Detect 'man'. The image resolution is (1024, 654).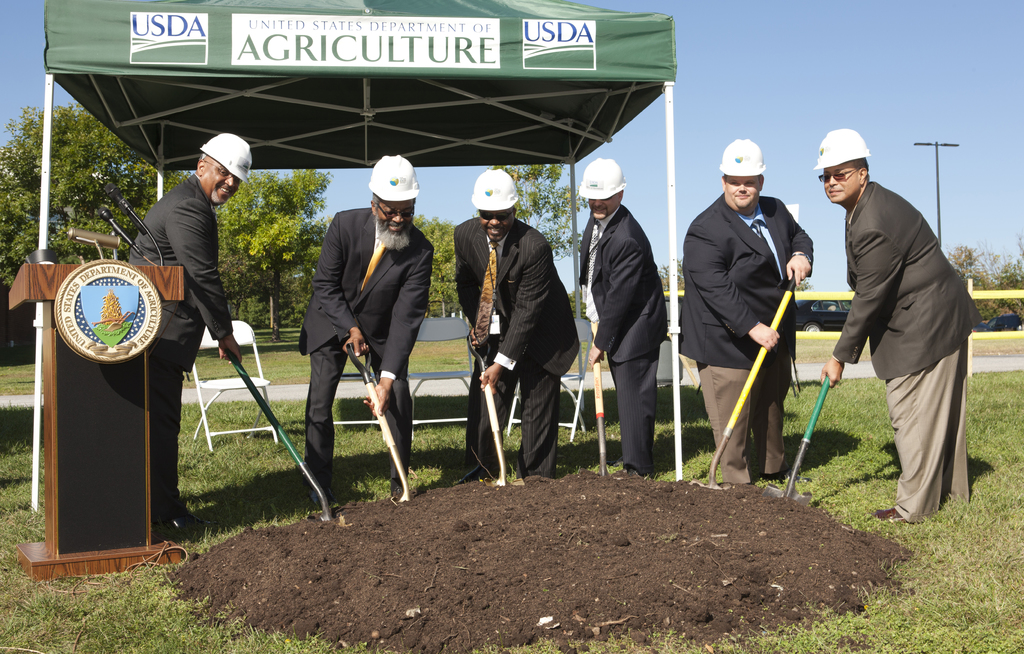
{"x1": 573, "y1": 156, "x2": 668, "y2": 487}.
